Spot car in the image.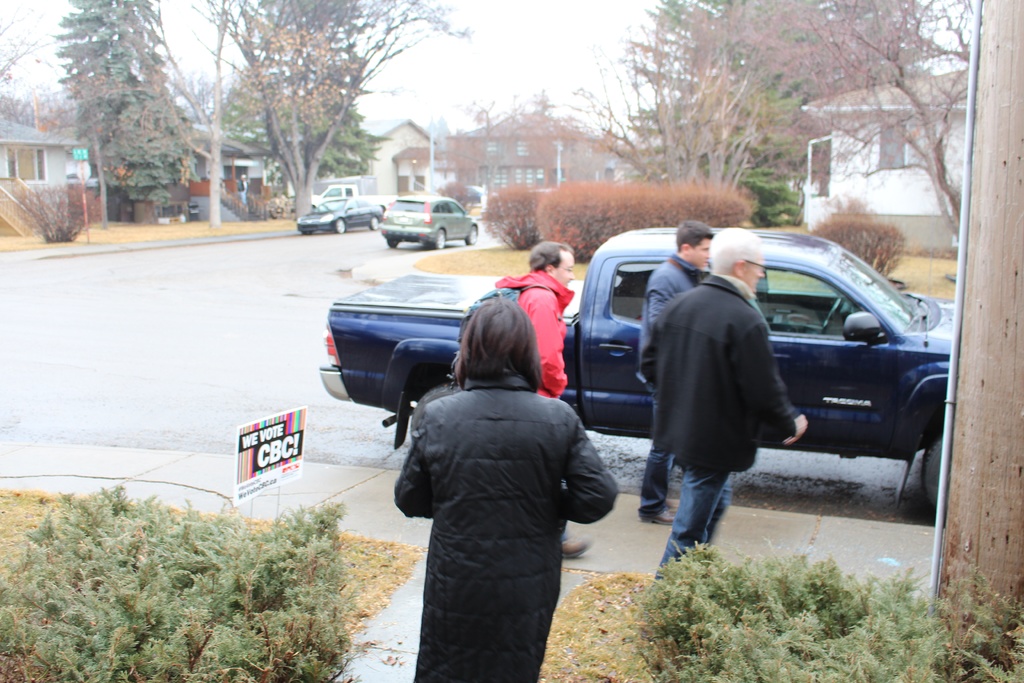
car found at [457, 183, 495, 202].
